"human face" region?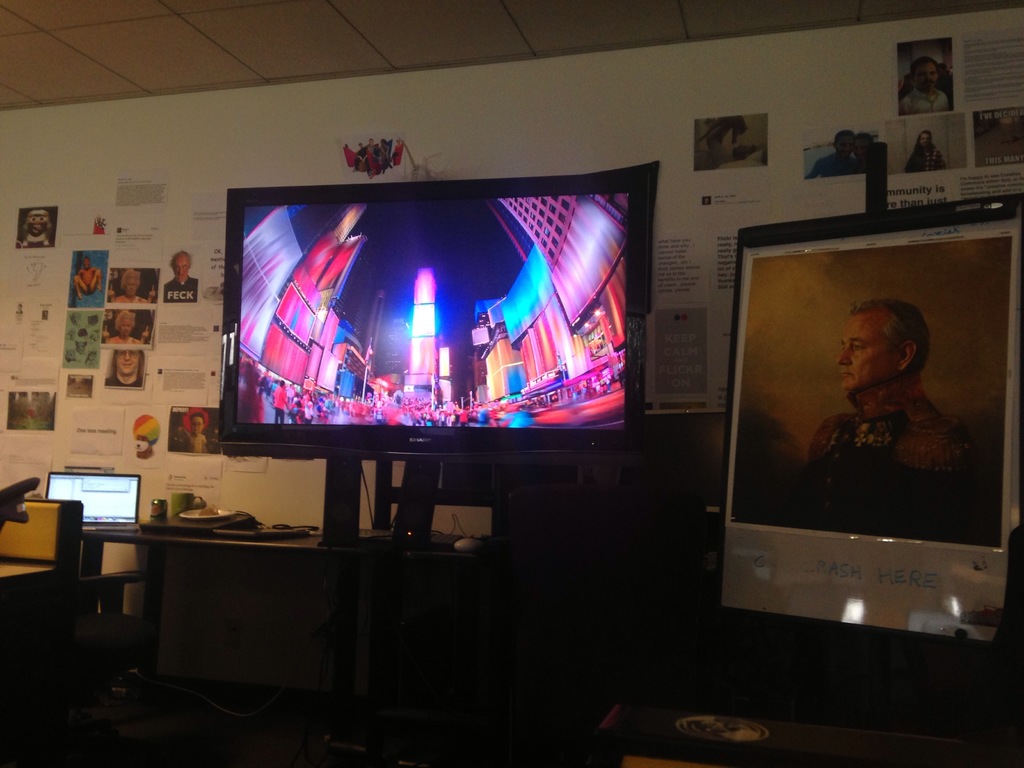
(186, 415, 202, 436)
